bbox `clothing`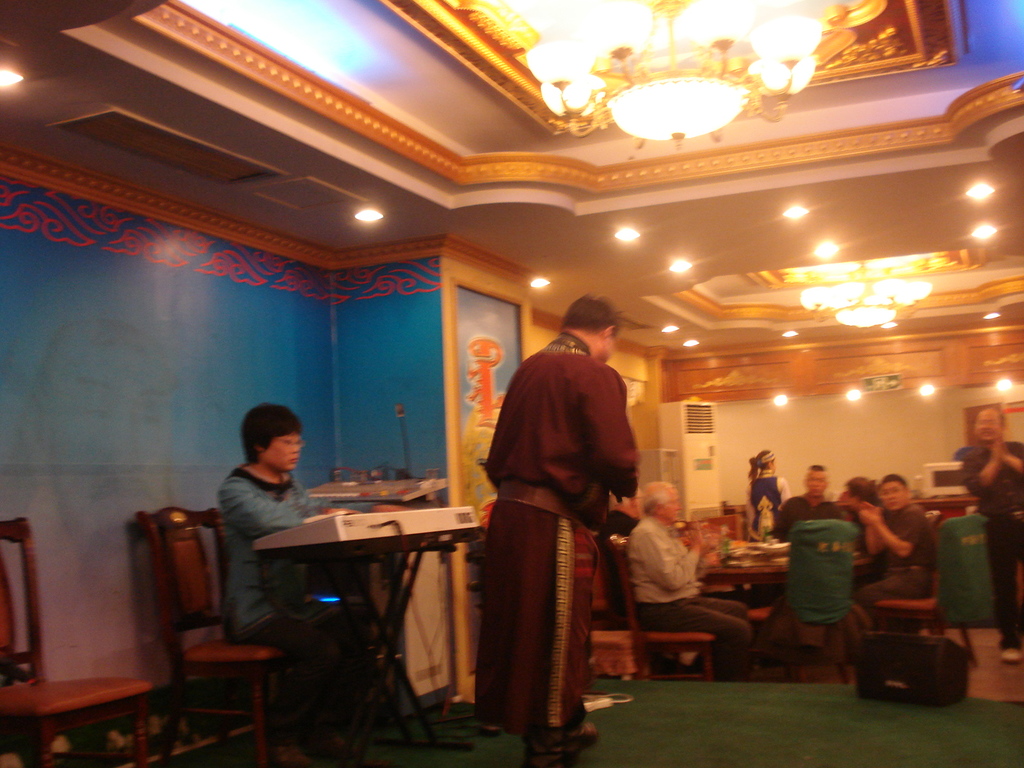
<bbox>479, 346, 644, 733</bbox>
